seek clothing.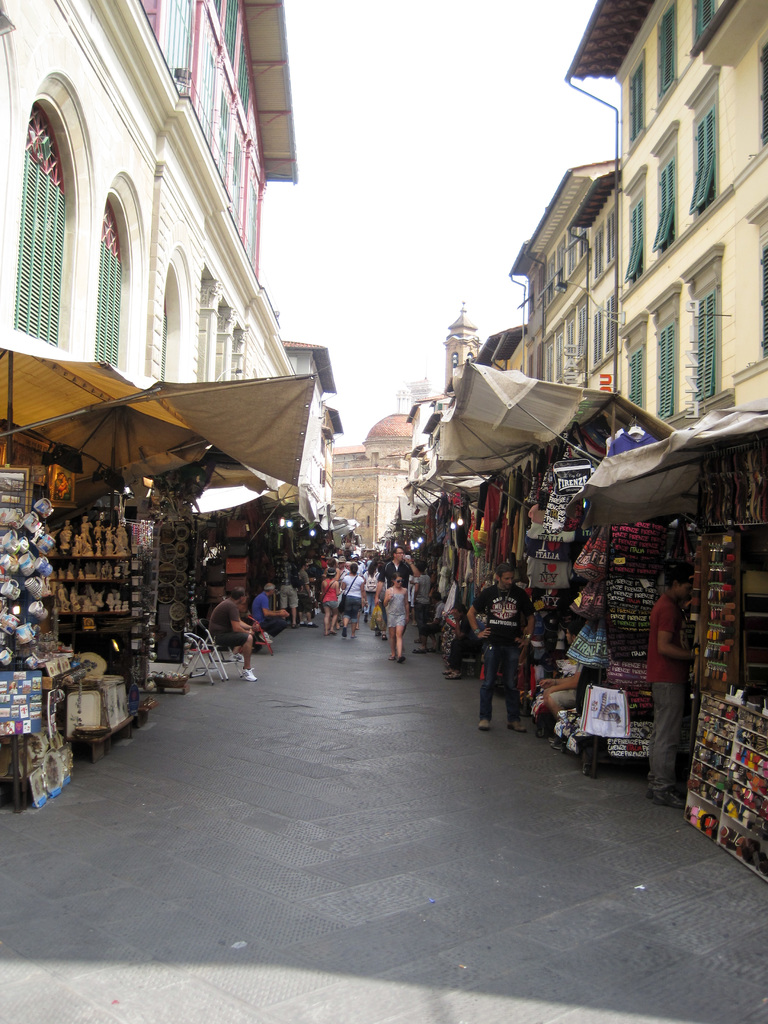
<bbox>377, 553, 417, 602</bbox>.
